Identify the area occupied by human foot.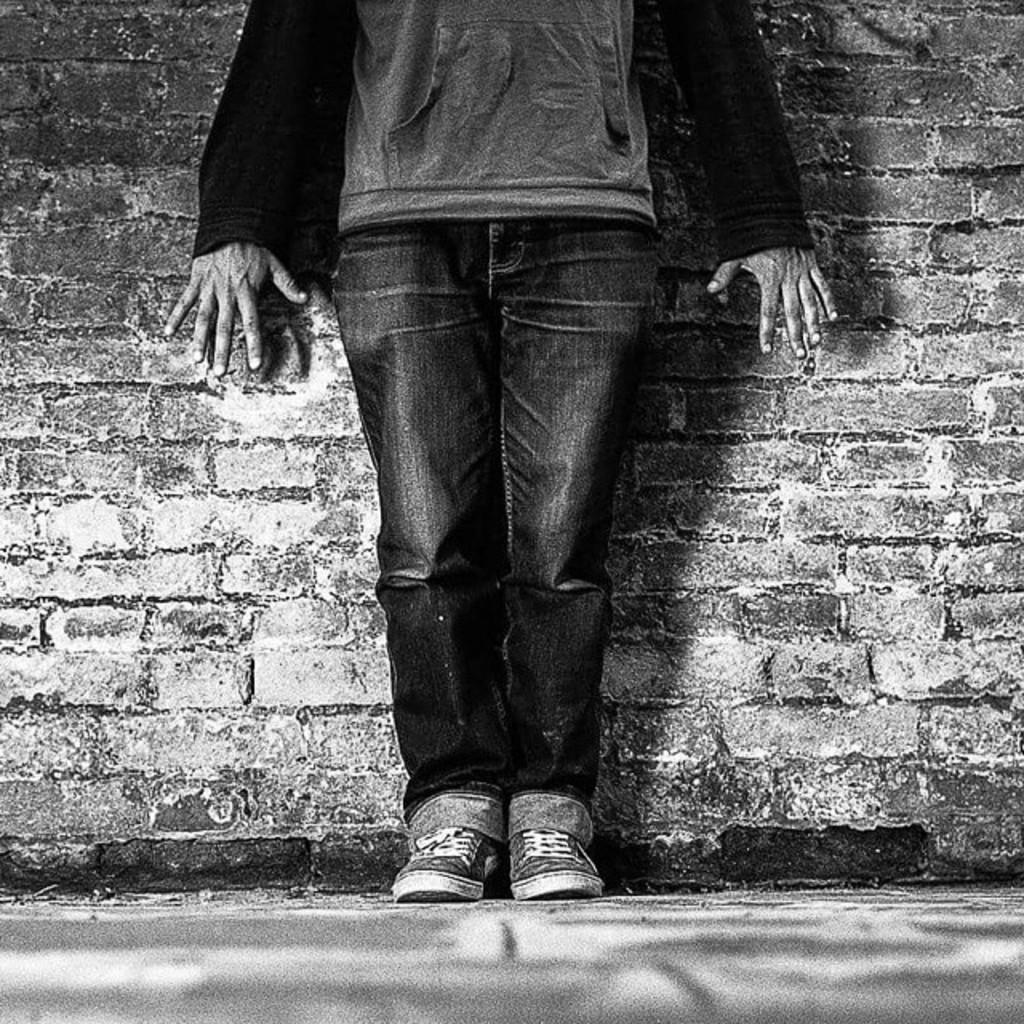
Area: [509,816,605,902].
